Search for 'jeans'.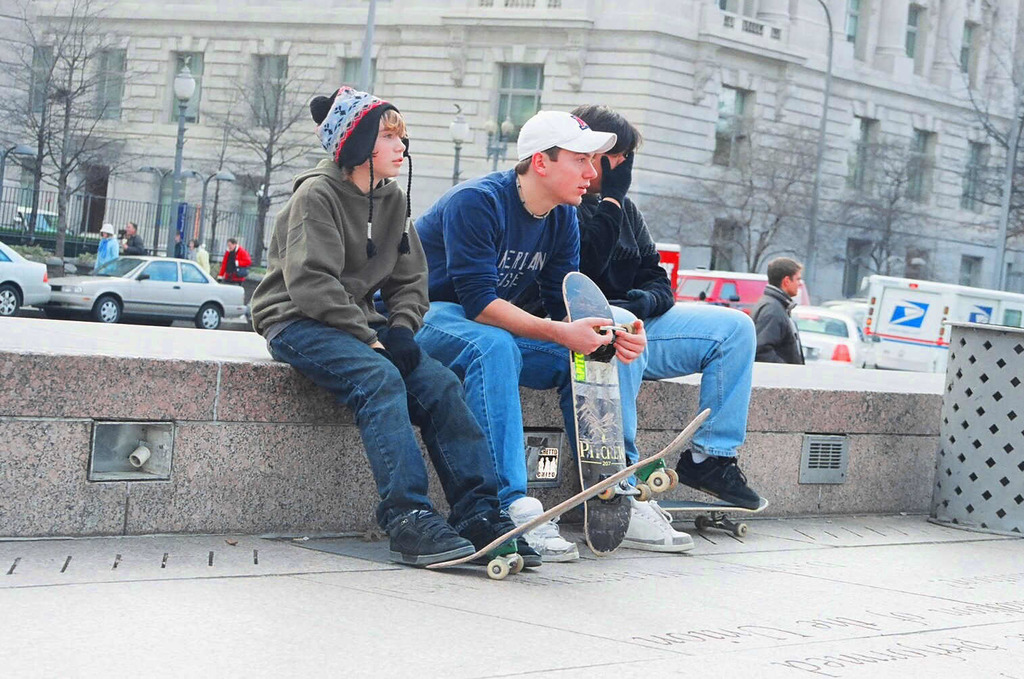
Found at [263,304,454,553].
